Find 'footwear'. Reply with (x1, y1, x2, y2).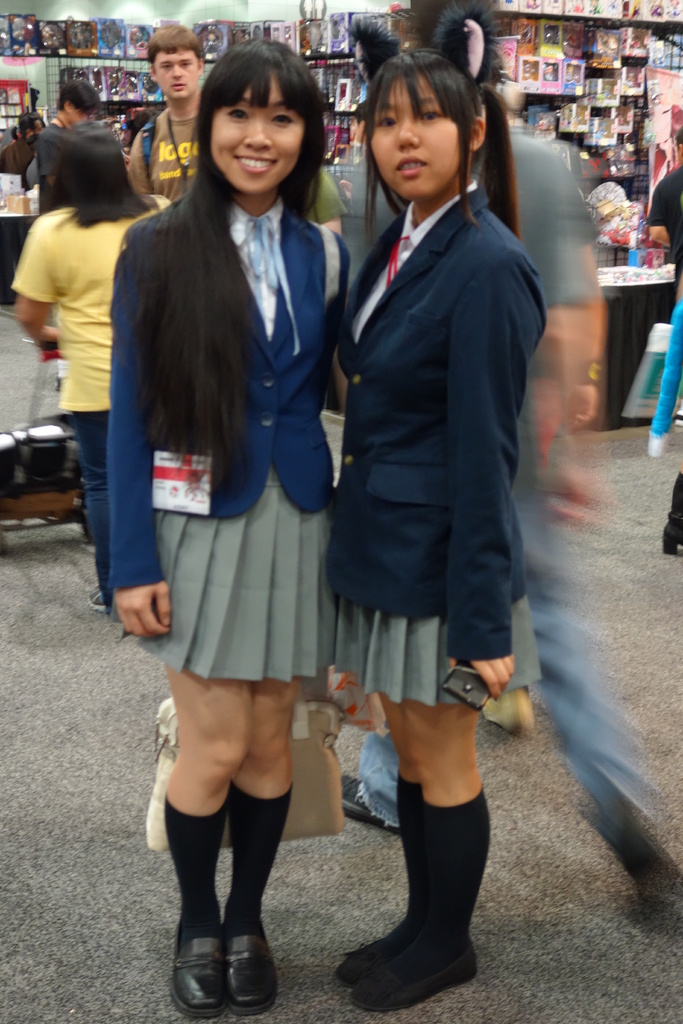
(478, 682, 548, 736).
